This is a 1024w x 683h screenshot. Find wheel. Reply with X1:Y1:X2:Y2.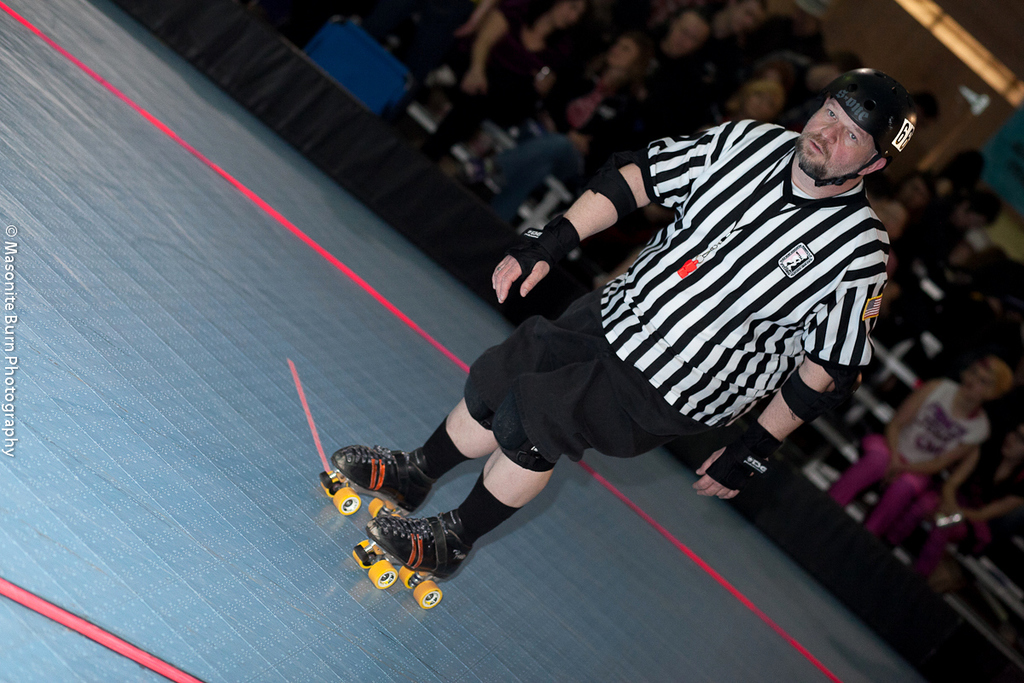
333:489:359:516.
